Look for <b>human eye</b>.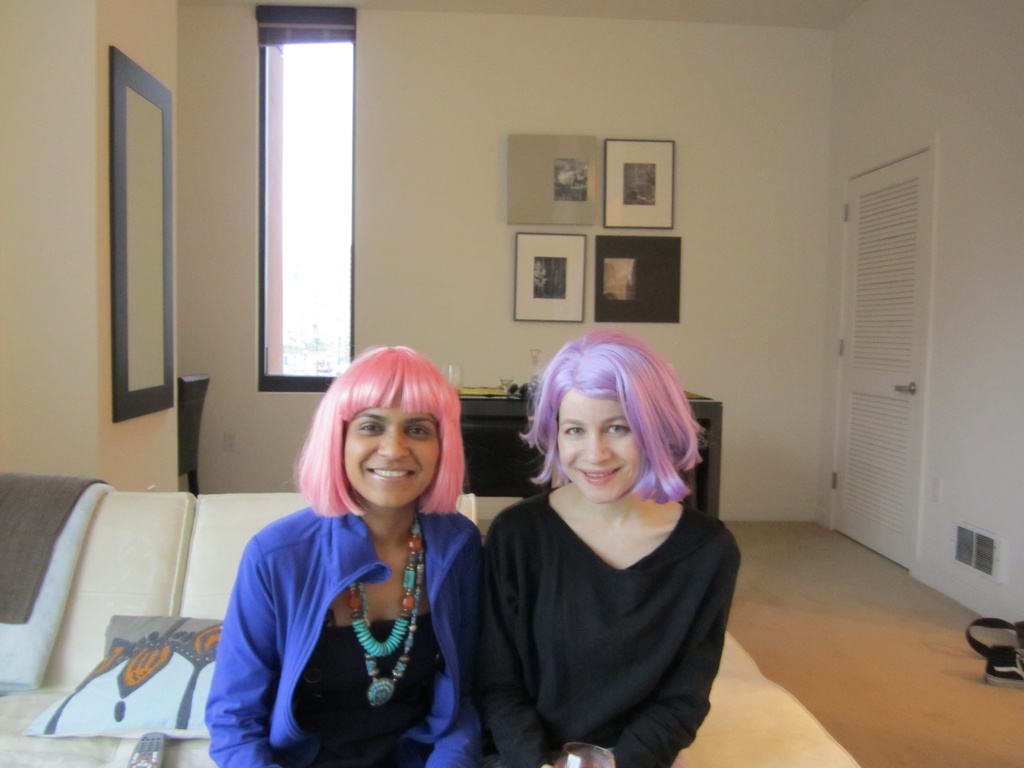
Found: Rect(356, 418, 384, 435).
